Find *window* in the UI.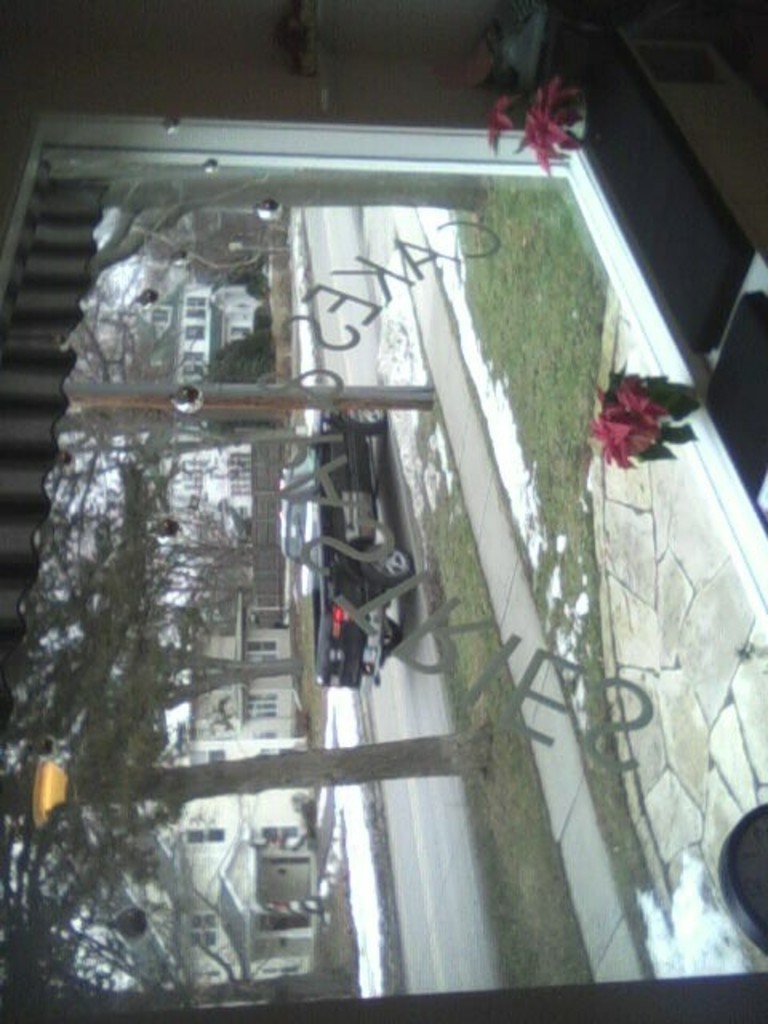
UI element at <box>245,640,274,664</box>.
